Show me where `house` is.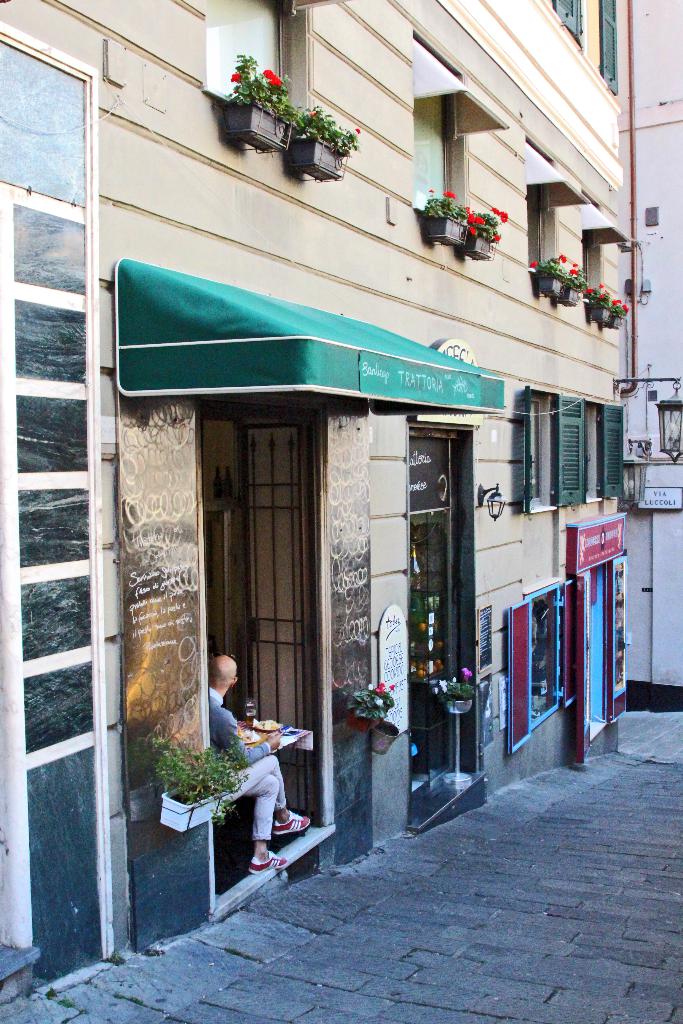
`house` is at detection(616, 0, 682, 701).
